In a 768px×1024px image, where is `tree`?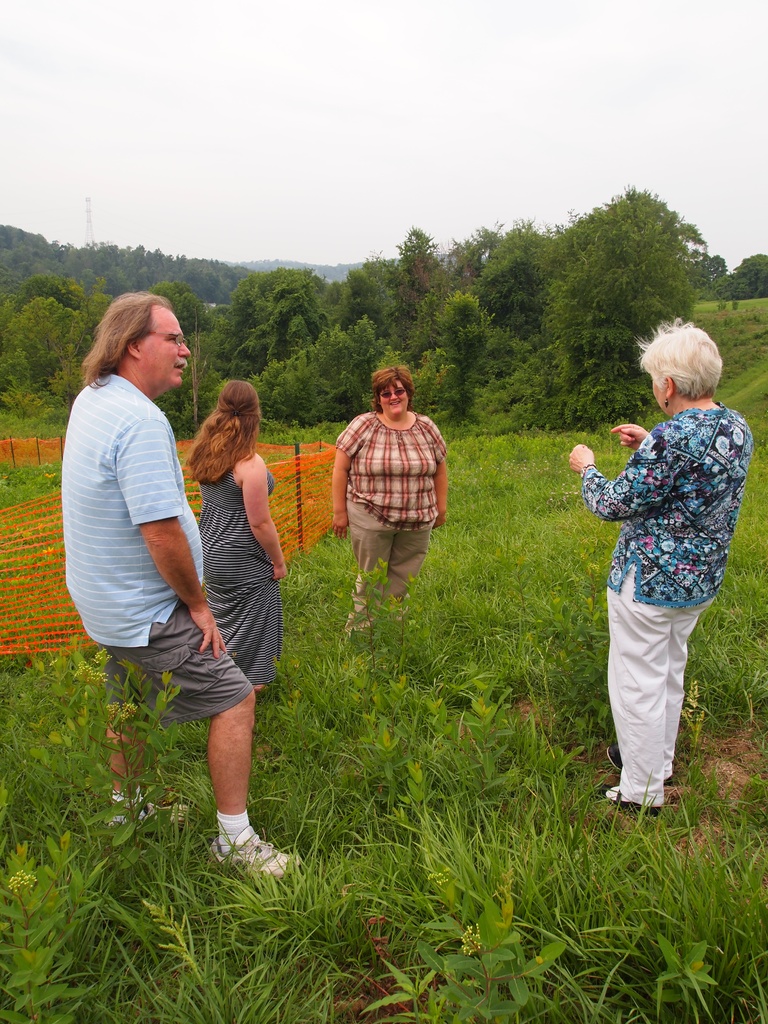
[340,222,445,337].
